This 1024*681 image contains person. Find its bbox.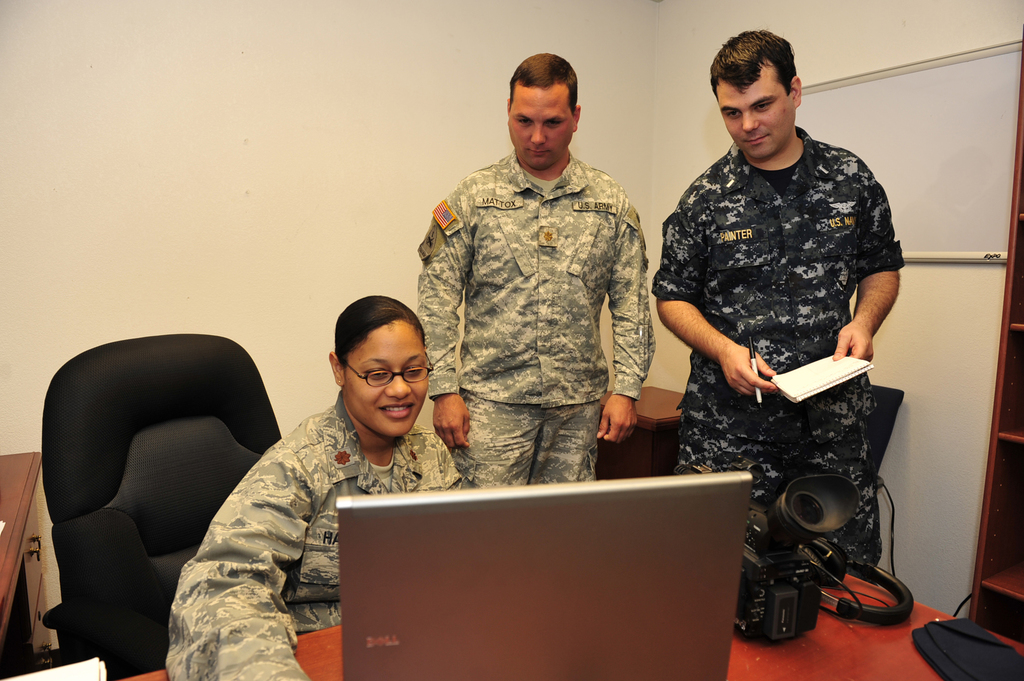
157/291/464/680.
